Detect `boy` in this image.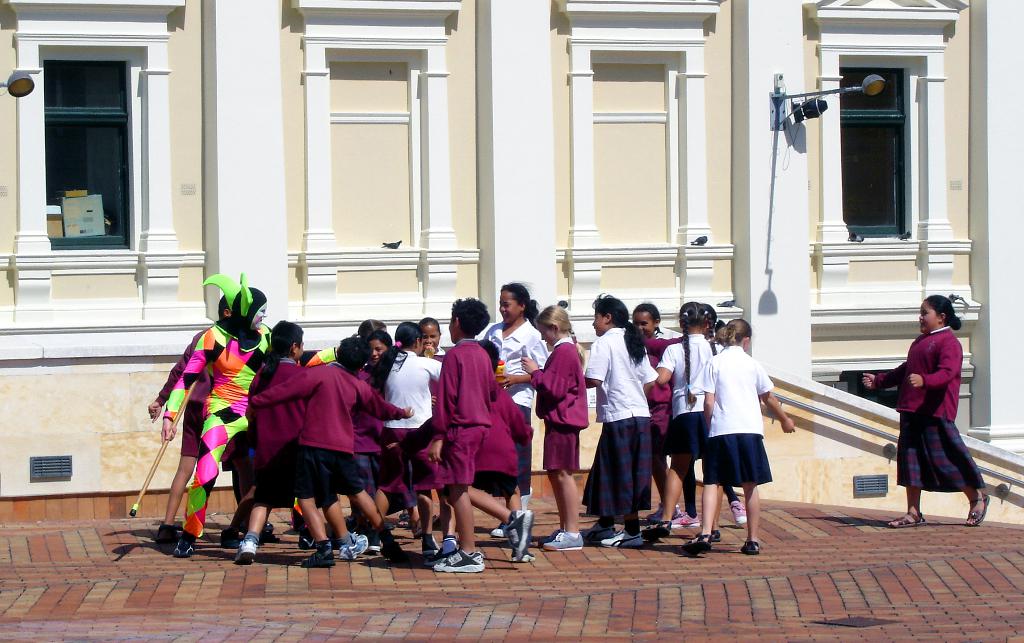
Detection: BBox(251, 335, 413, 565).
